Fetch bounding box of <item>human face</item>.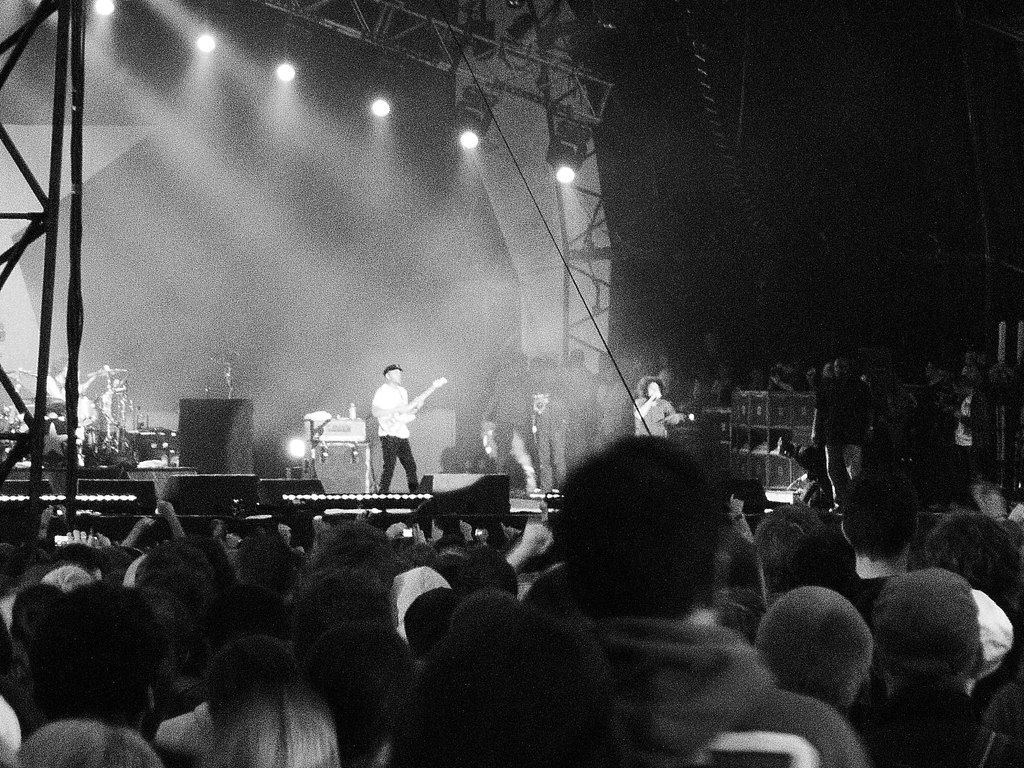
Bbox: locate(646, 380, 659, 396).
